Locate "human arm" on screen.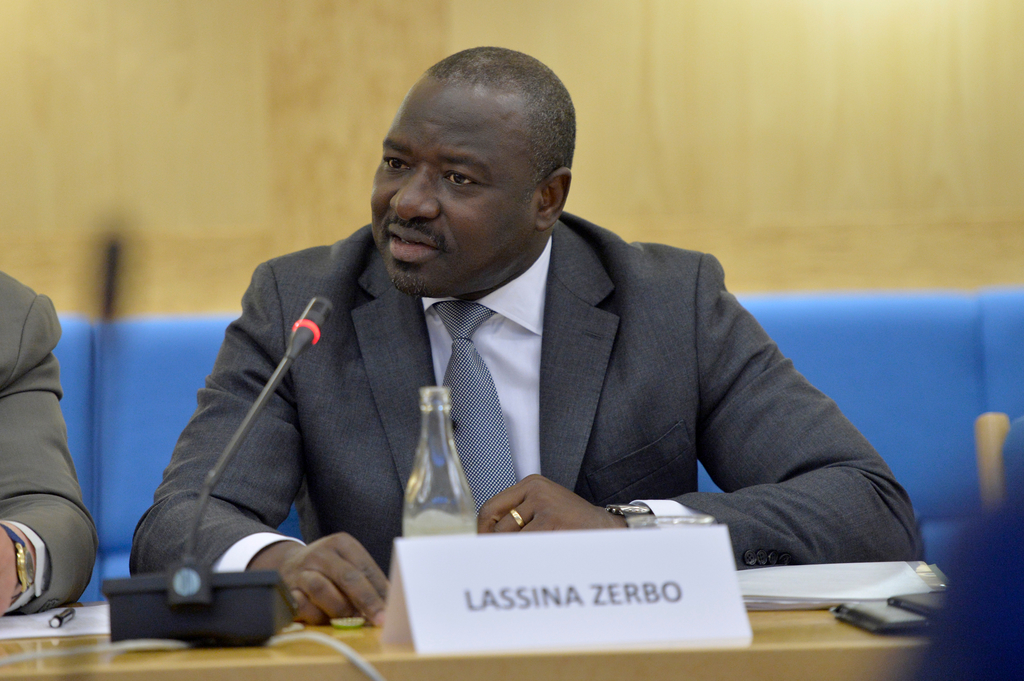
On screen at x1=607, y1=232, x2=913, y2=575.
